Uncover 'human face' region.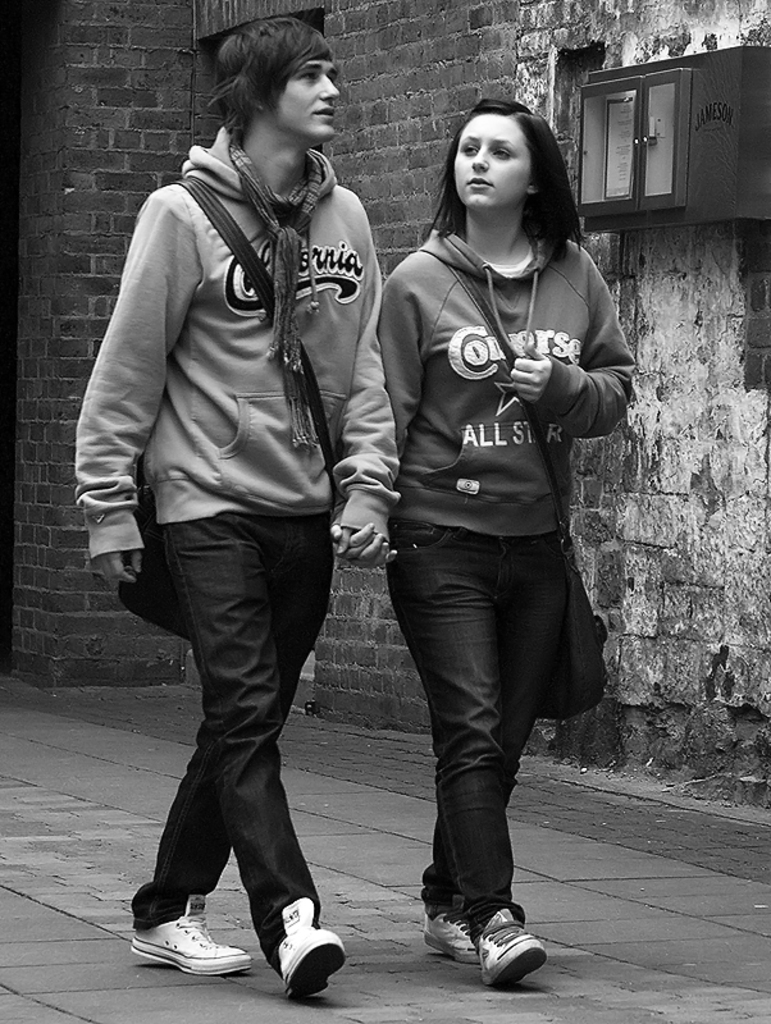
Uncovered: select_region(269, 65, 348, 143).
